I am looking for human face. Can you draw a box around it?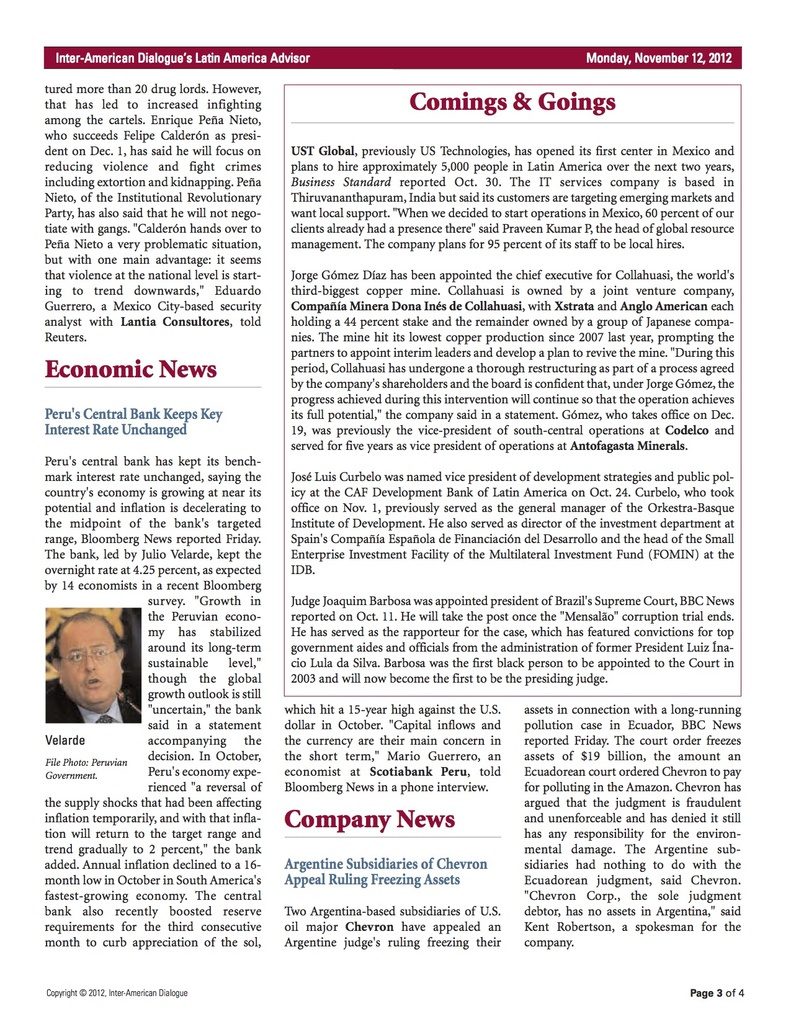
Sure, the bounding box is crop(55, 624, 122, 708).
